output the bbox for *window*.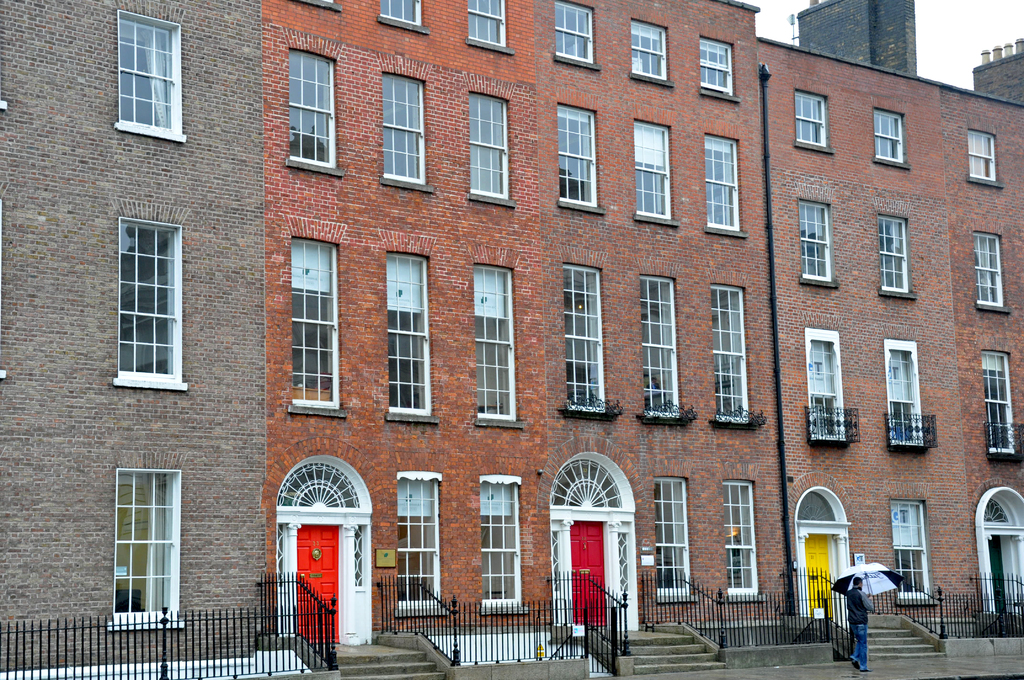
rect(467, 0, 505, 51).
